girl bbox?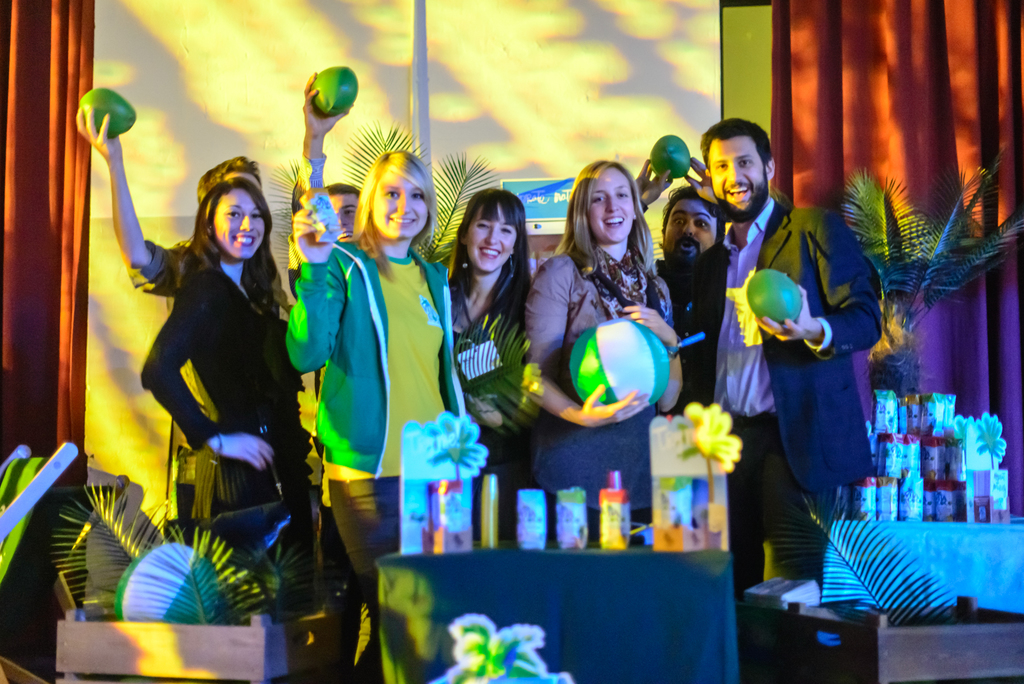
[275, 134, 455, 613]
